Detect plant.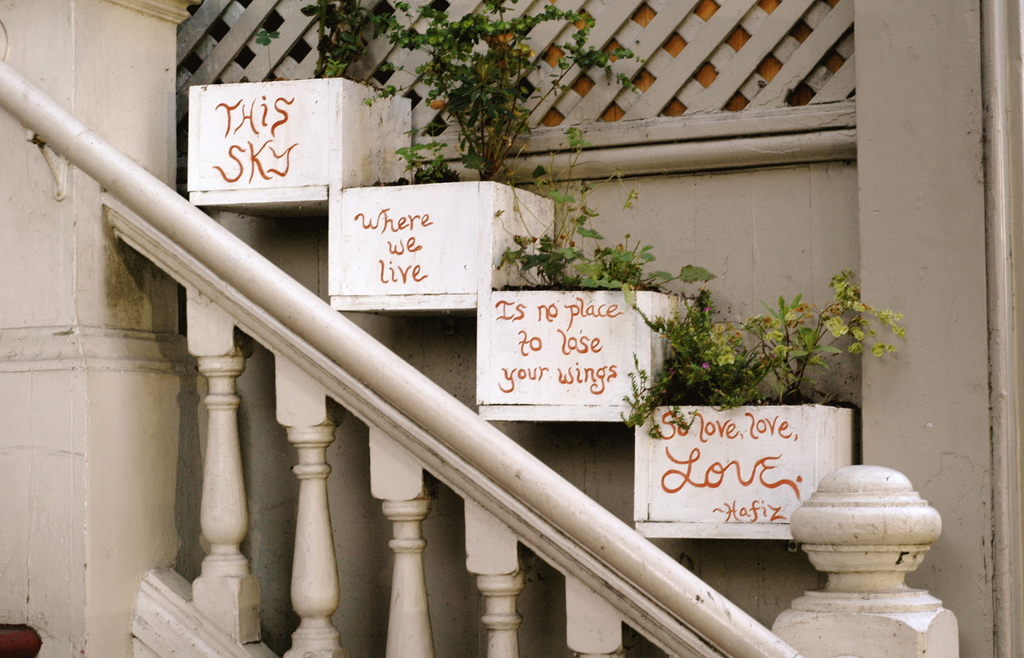
Detected at crop(735, 264, 908, 407).
